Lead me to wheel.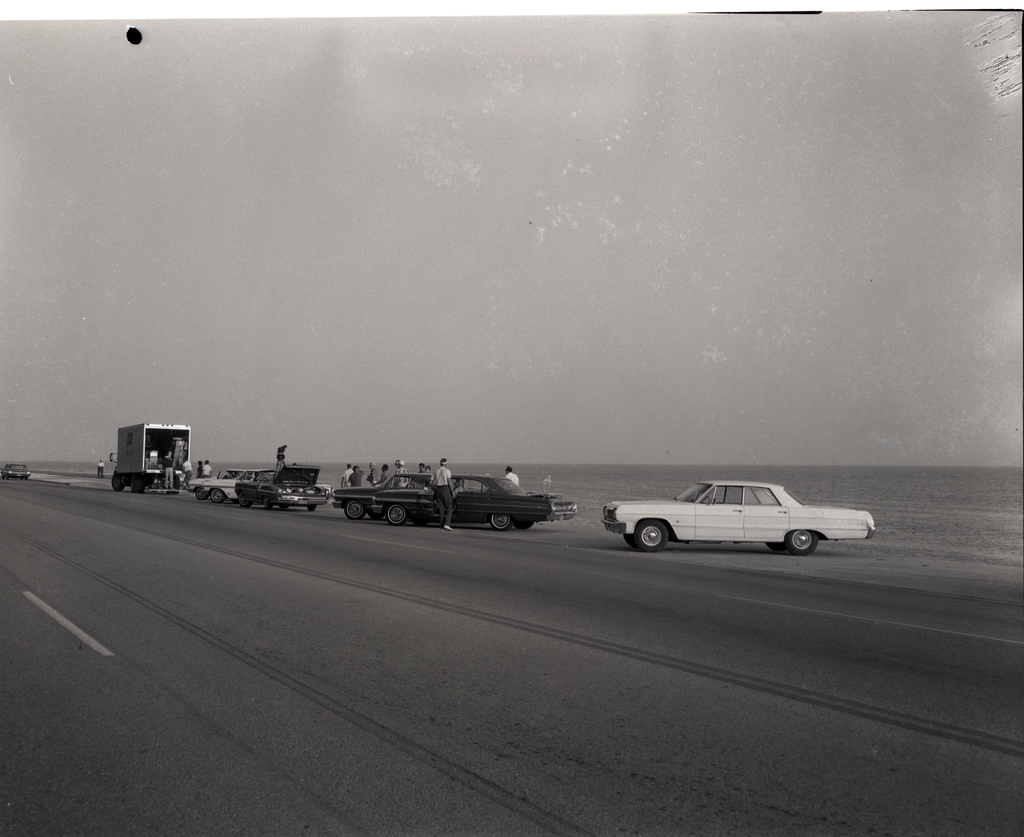
Lead to locate(129, 477, 143, 494).
